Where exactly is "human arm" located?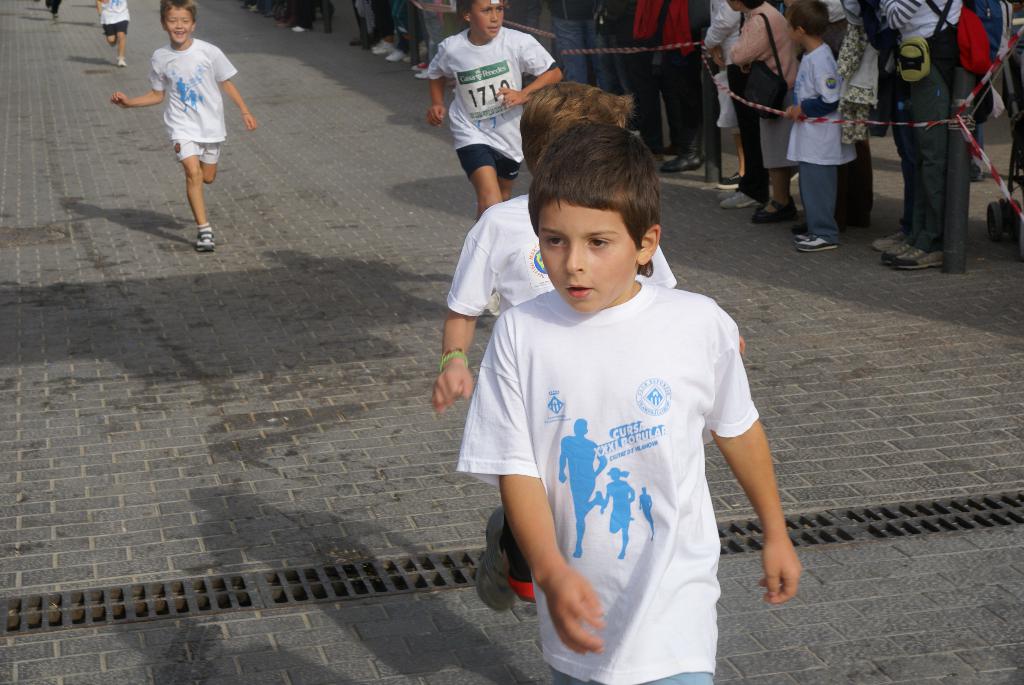
Its bounding box is left=786, top=48, right=841, bottom=122.
